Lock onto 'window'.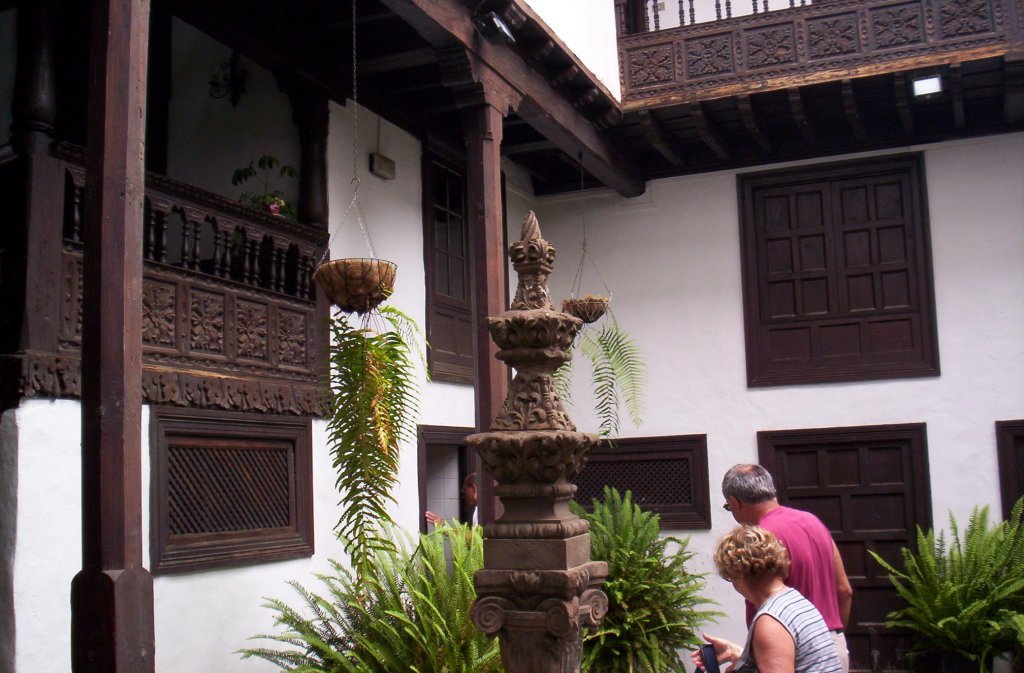
Locked: <region>746, 161, 943, 384</region>.
